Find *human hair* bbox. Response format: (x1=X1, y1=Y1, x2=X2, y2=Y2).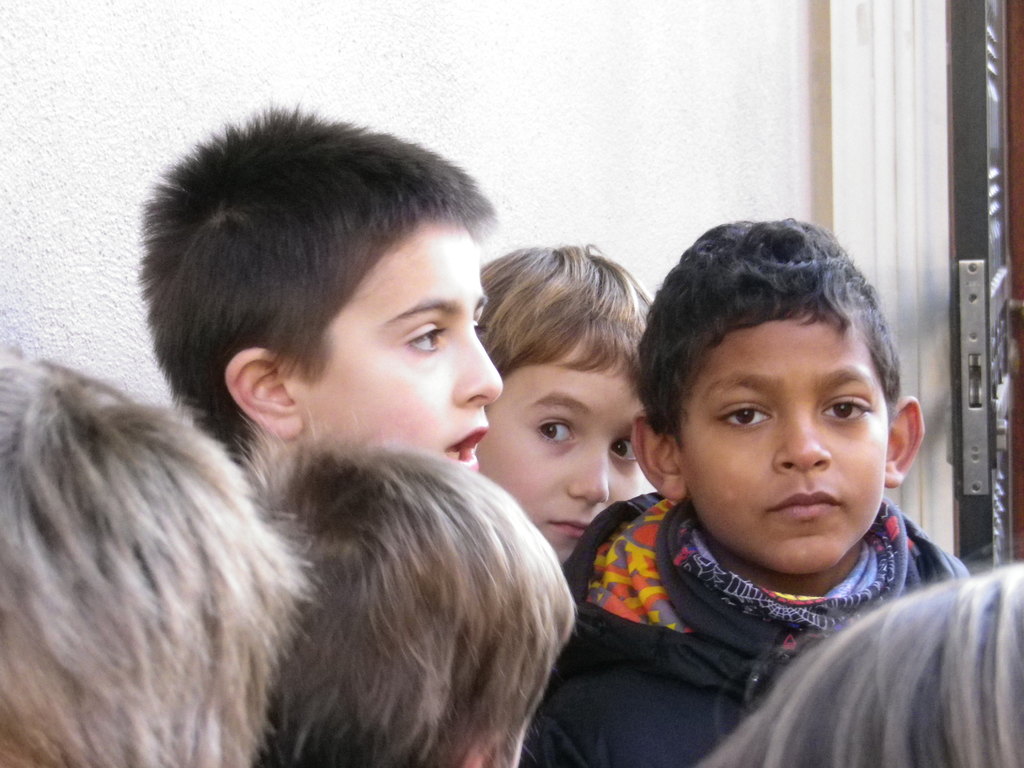
(x1=145, y1=107, x2=499, y2=454).
